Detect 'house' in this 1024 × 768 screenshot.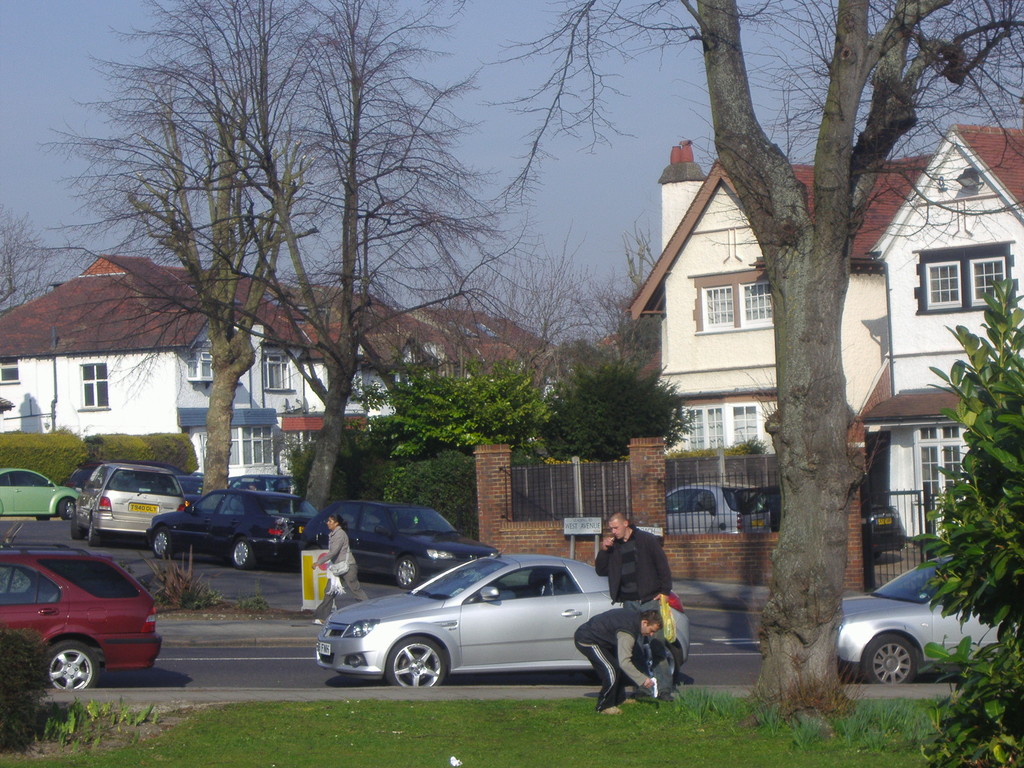
Detection: (left=596, top=332, right=665, bottom=378).
